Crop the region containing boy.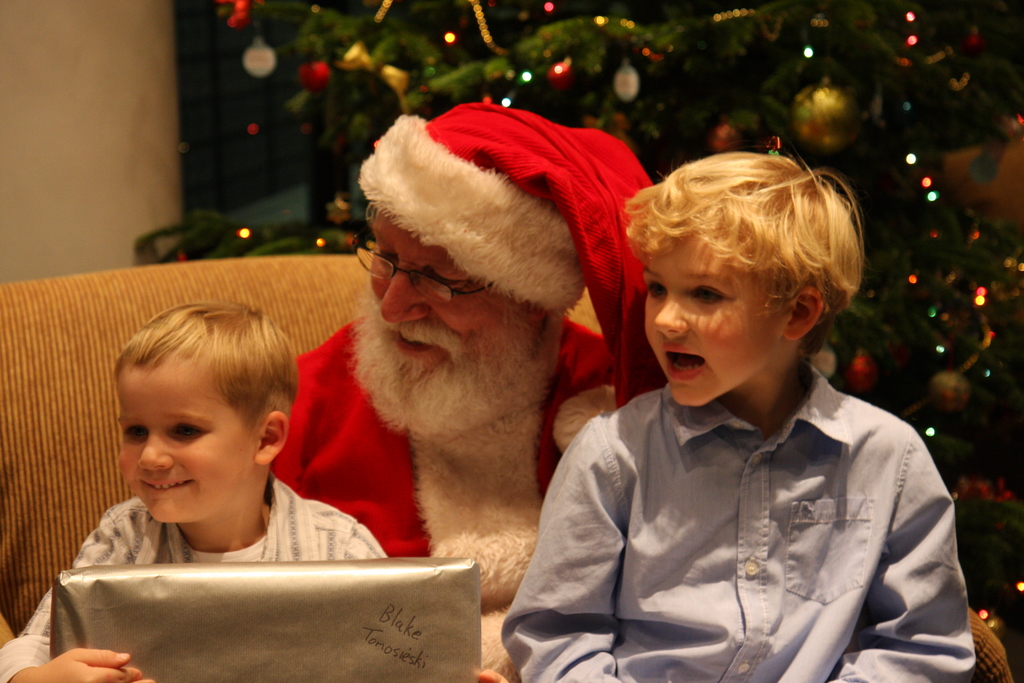
Crop region: <box>499,142,988,682</box>.
